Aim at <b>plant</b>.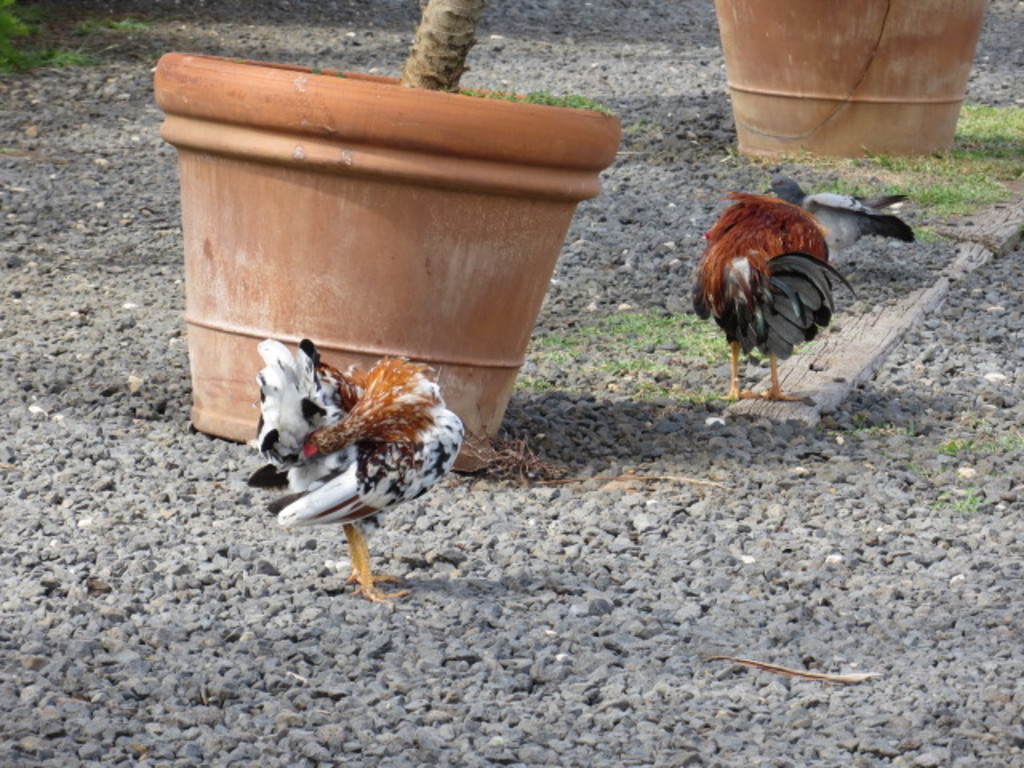
Aimed at bbox=(754, 90, 1022, 222).
